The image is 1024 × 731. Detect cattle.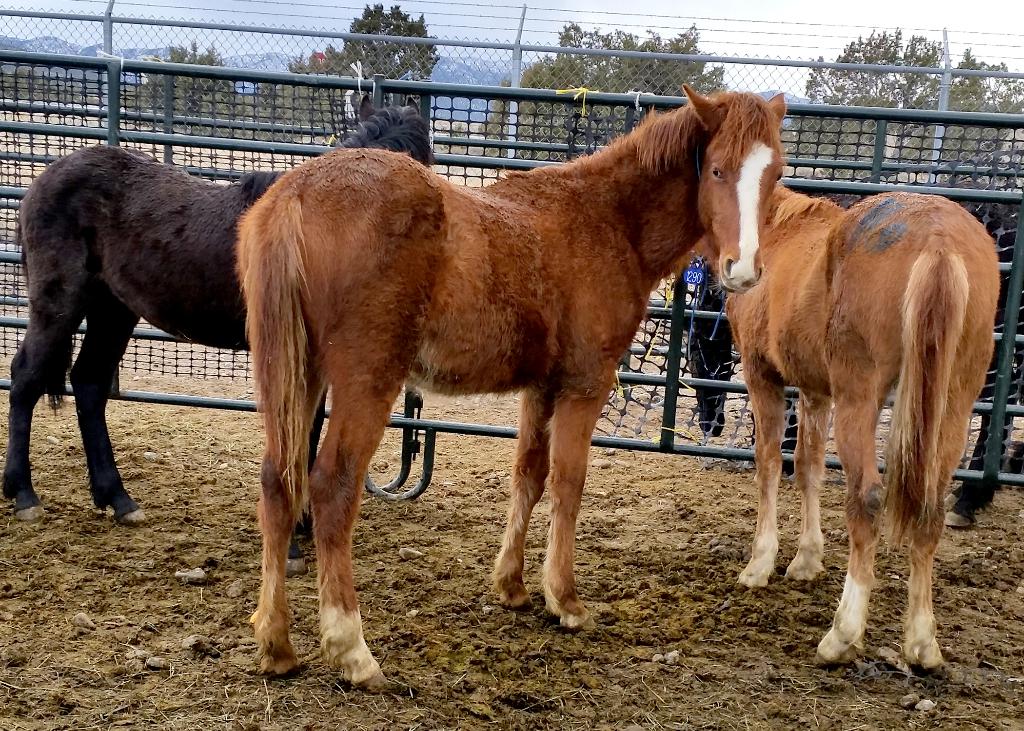
Detection: l=715, t=191, r=998, b=684.
